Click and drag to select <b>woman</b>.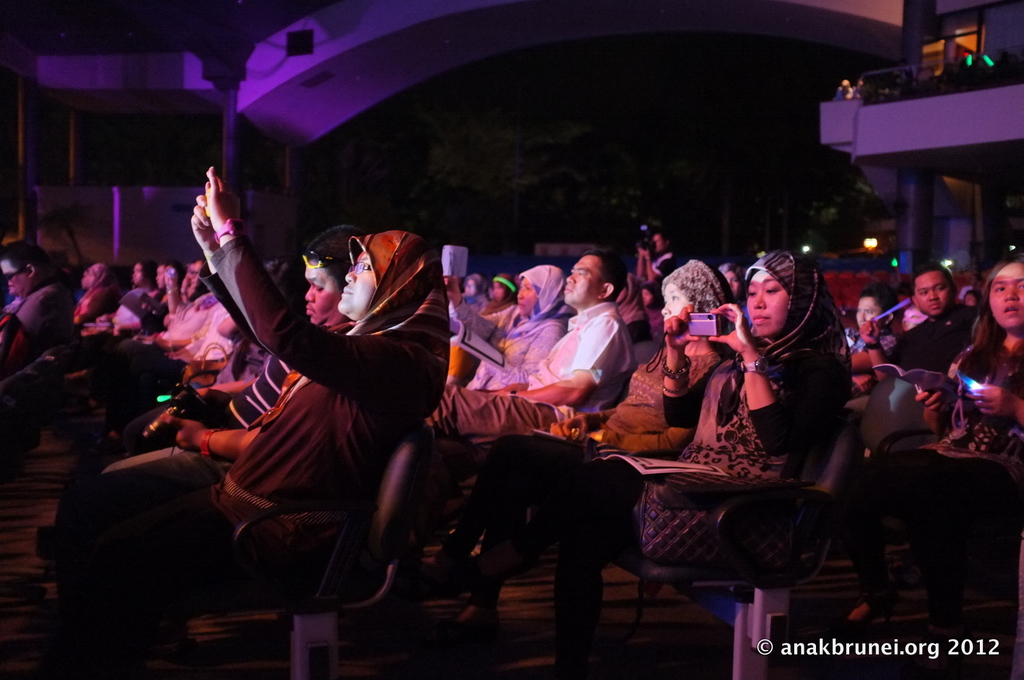
Selection: <region>838, 255, 1023, 631</region>.
